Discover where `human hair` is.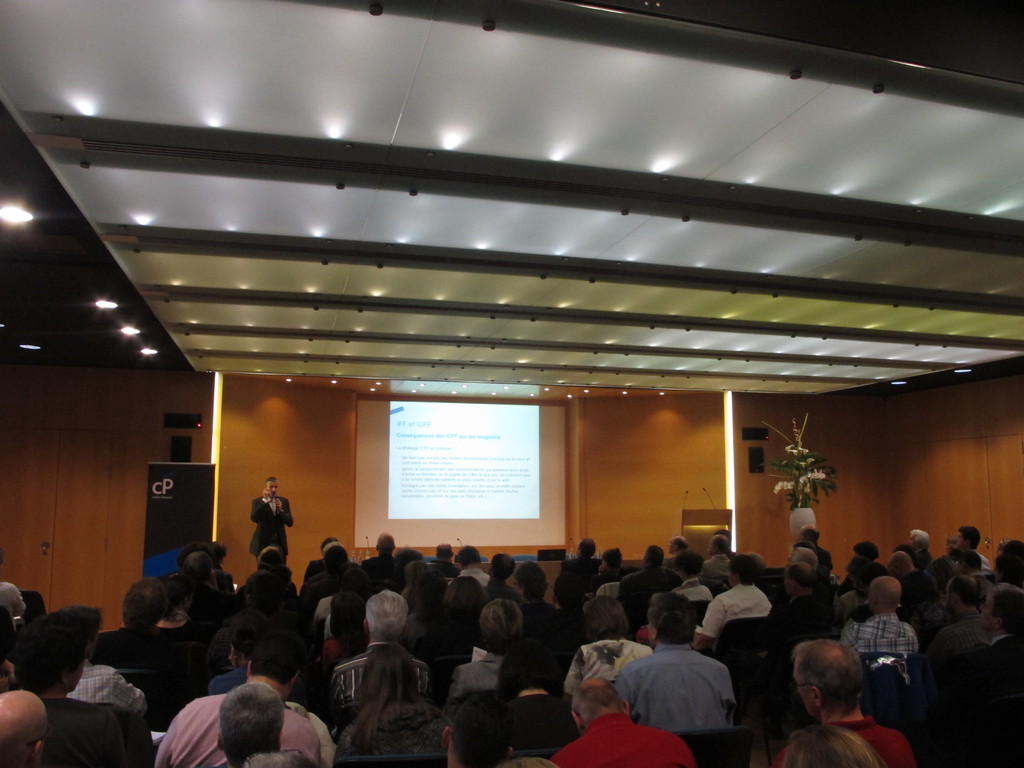
Discovered at 908, 531, 928, 547.
